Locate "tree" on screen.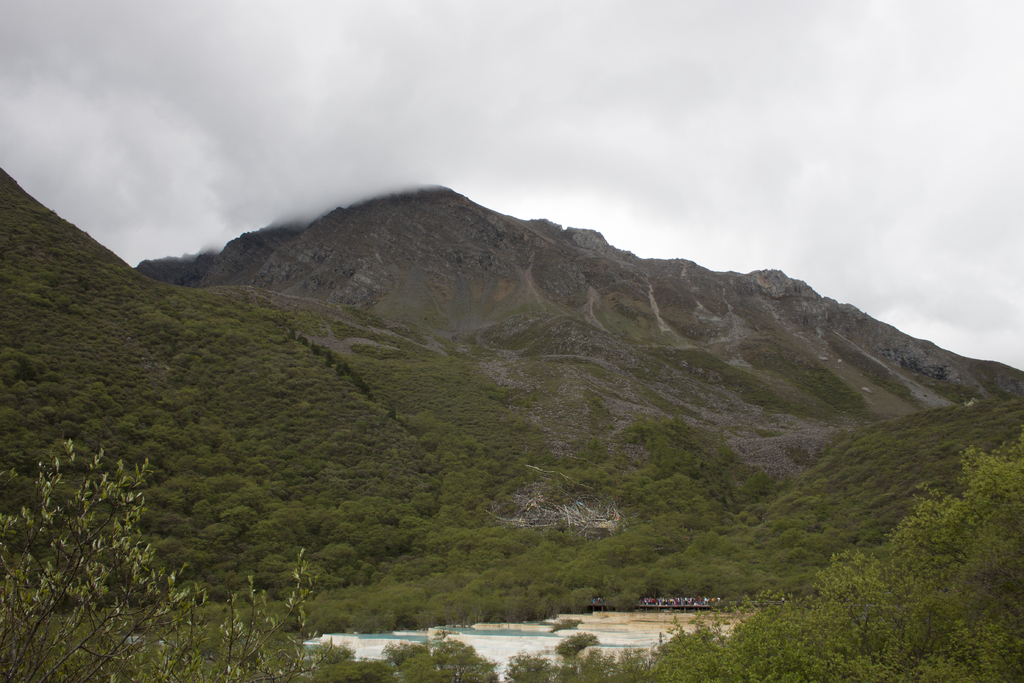
On screen at crop(0, 427, 324, 682).
